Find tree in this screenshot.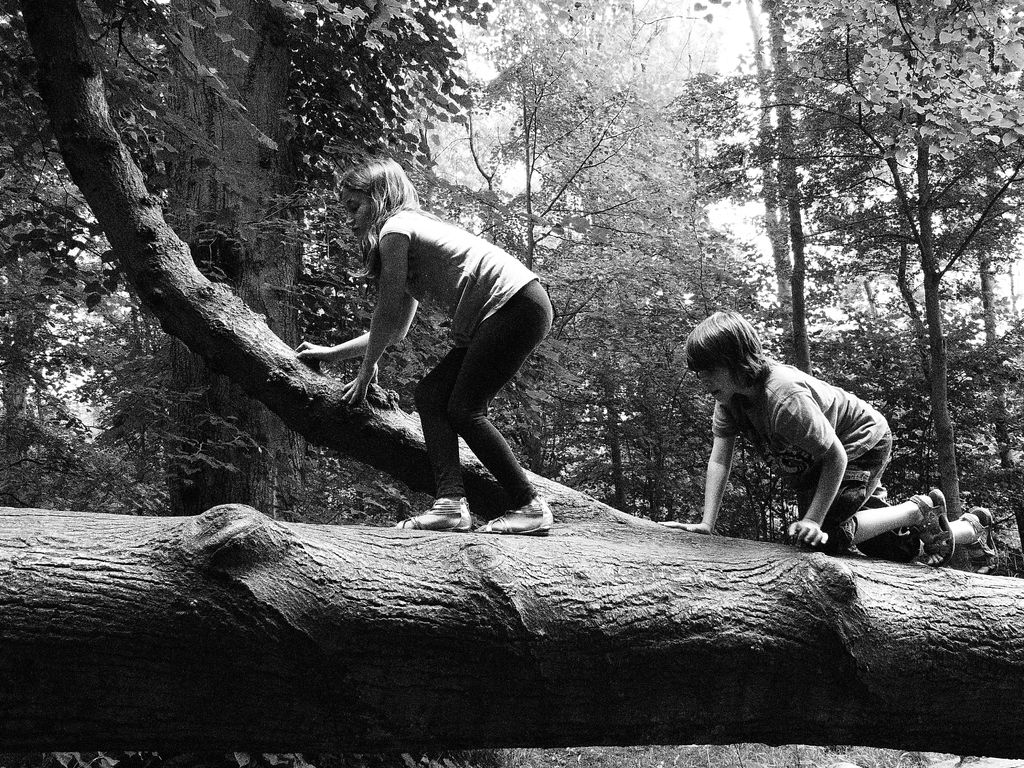
The bounding box for tree is left=0, top=0, right=1023, bottom=764.
